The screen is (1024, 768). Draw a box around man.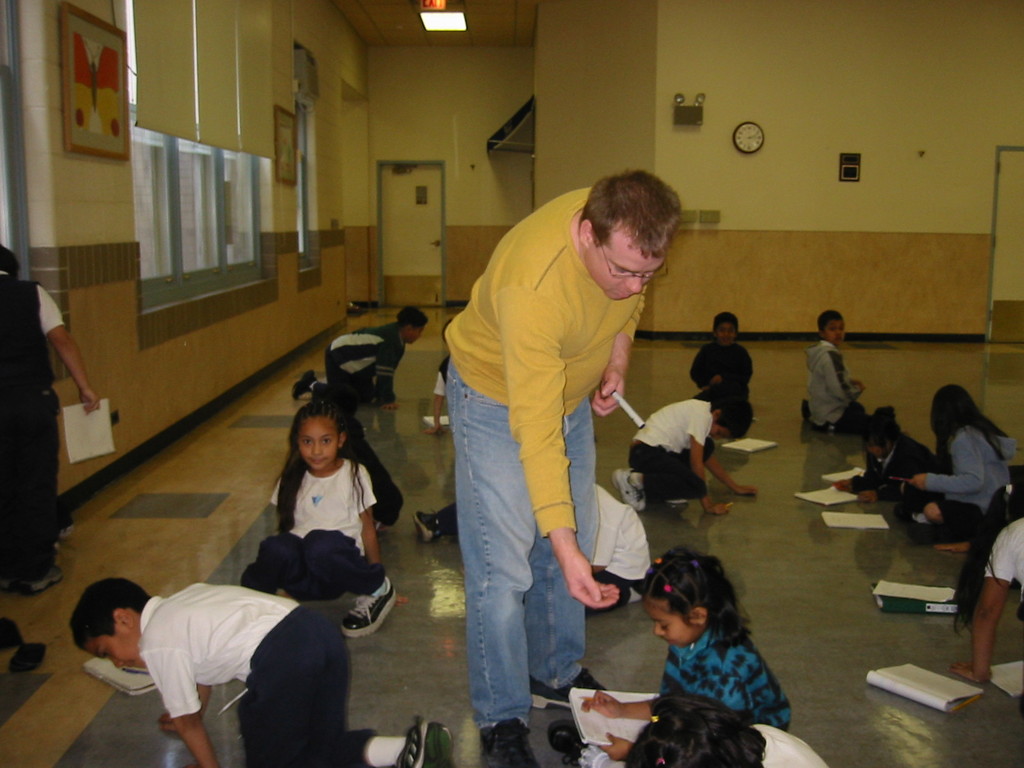
(left=443, top=173, right=681, bottom=767).
